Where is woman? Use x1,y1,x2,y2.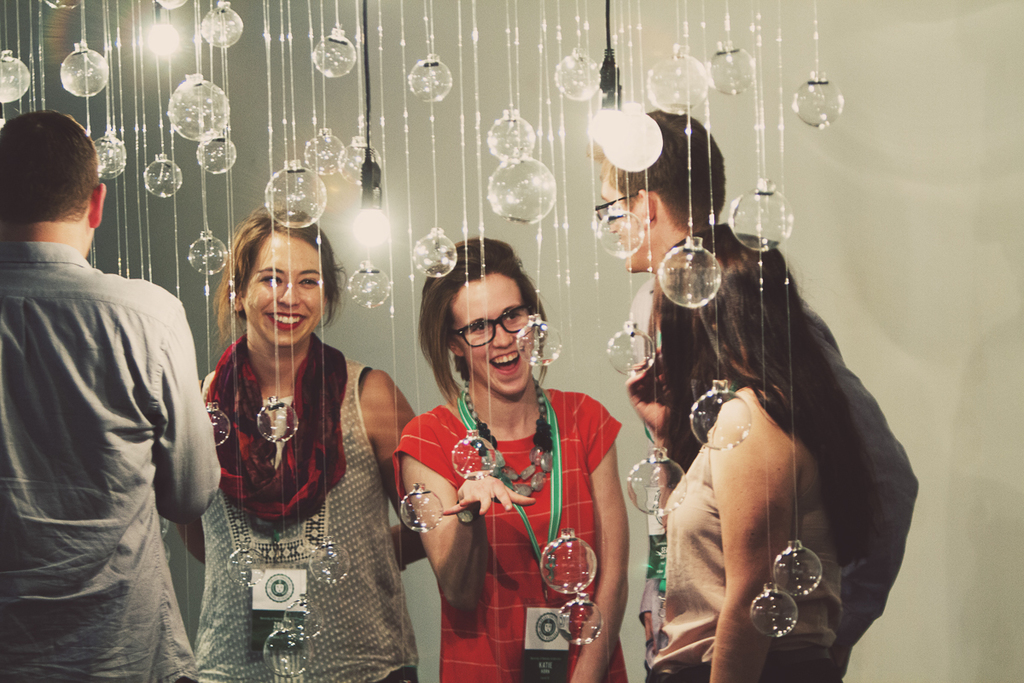
164,199,430,682.
